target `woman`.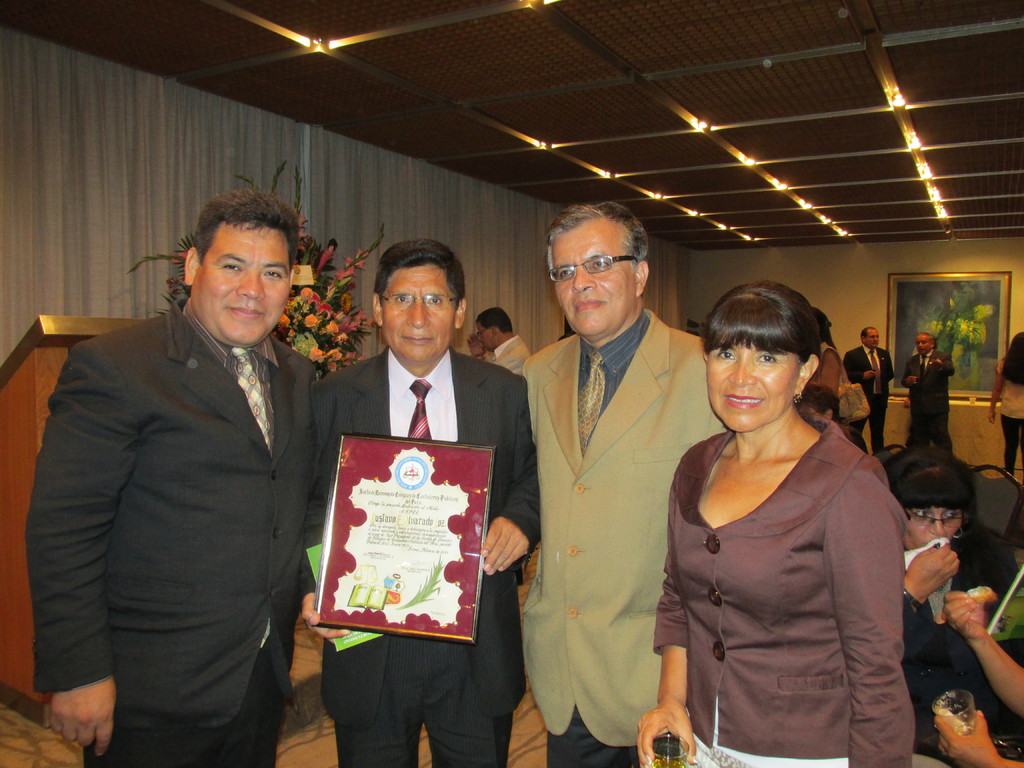
Target region: Rect(645, 275, 915, 756).
